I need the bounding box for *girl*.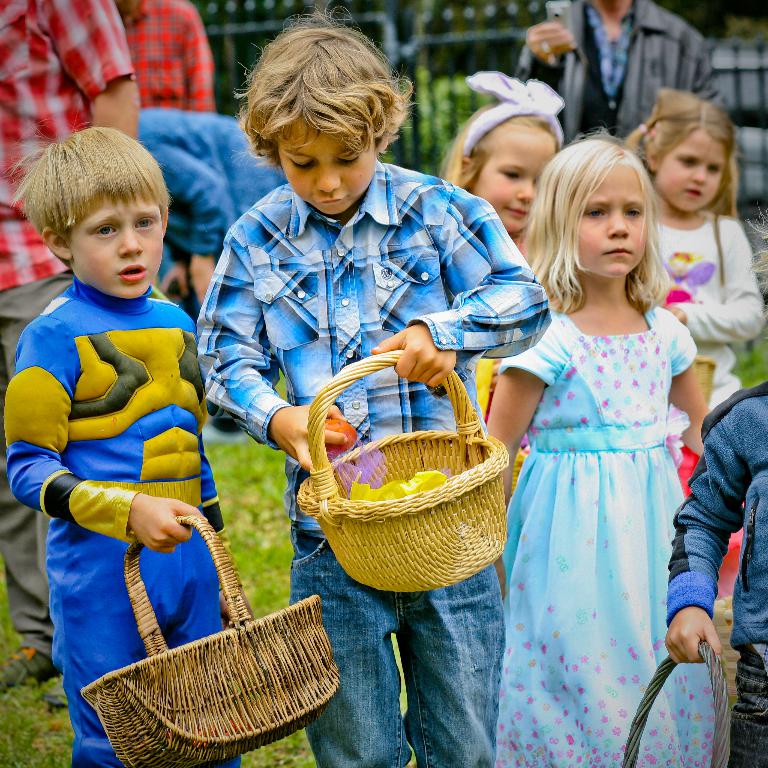
Here it is: rect(474, 134, 730, 767).
